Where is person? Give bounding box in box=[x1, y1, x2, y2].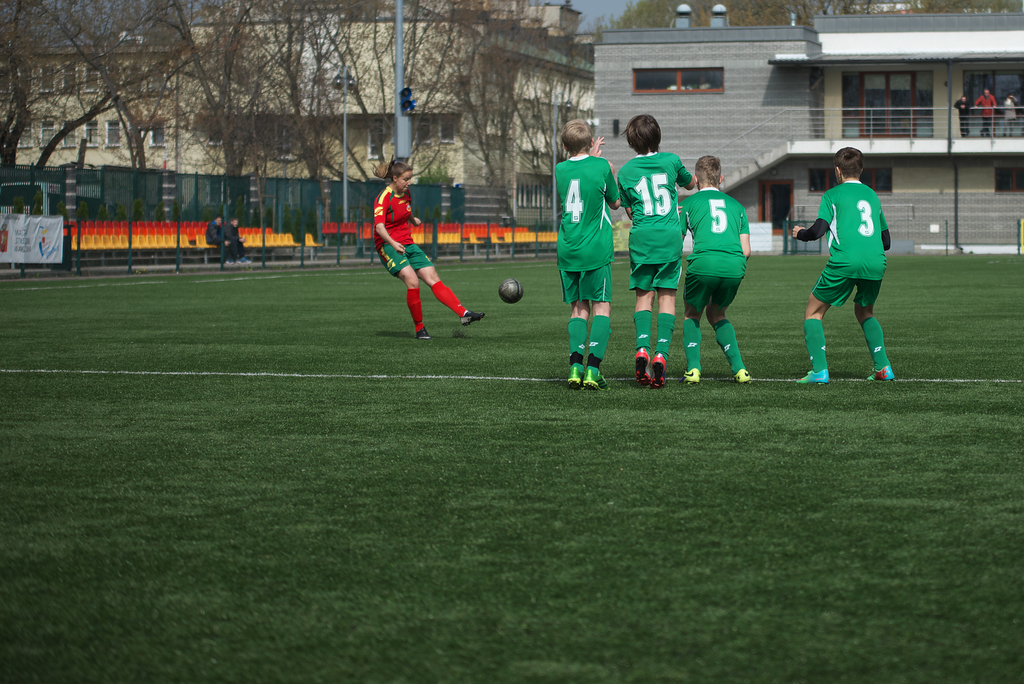
box=[543, 122, 627, 393].
